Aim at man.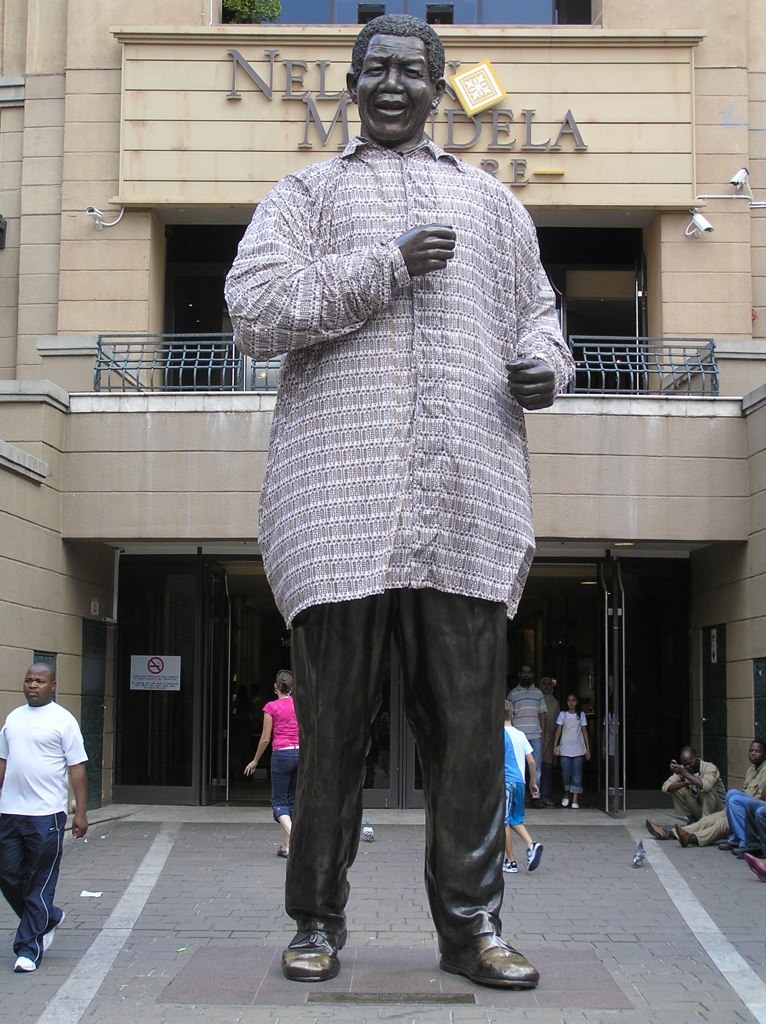
Aimed at <region>664, 747, 726, 822</region>.
